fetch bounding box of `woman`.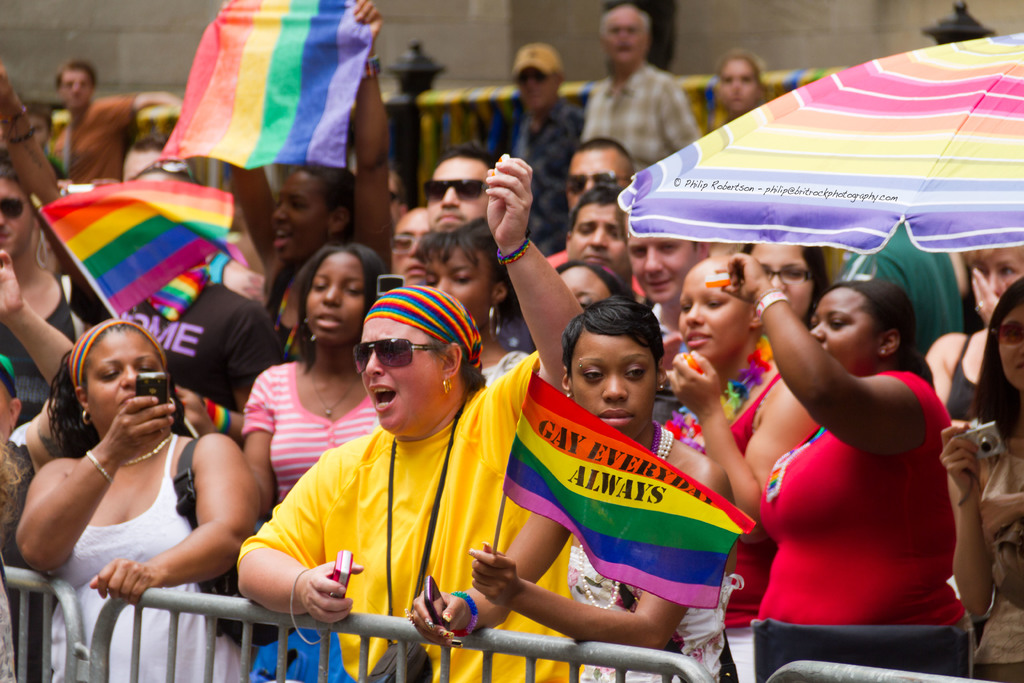
Bbox: <region>660, 255, 818, 682</region>.
